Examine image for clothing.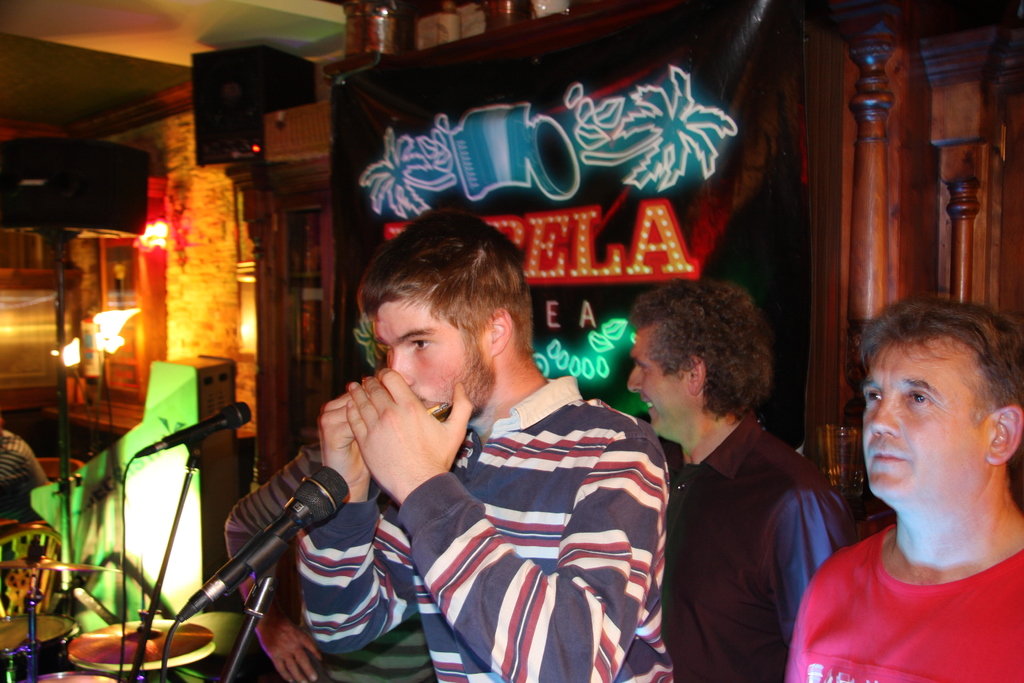
Examination result: box=[296, 377, 671, 682].
